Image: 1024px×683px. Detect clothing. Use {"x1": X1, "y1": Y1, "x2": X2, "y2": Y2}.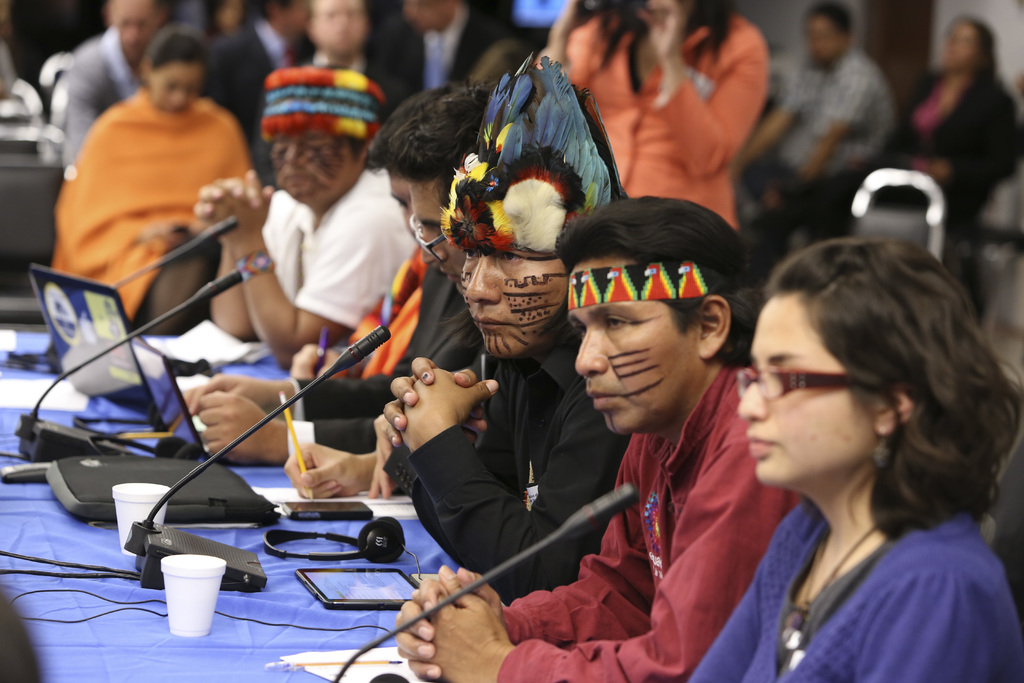
{"x1": 498, "y1": 366, "x2": 787, "y2": 682}.
